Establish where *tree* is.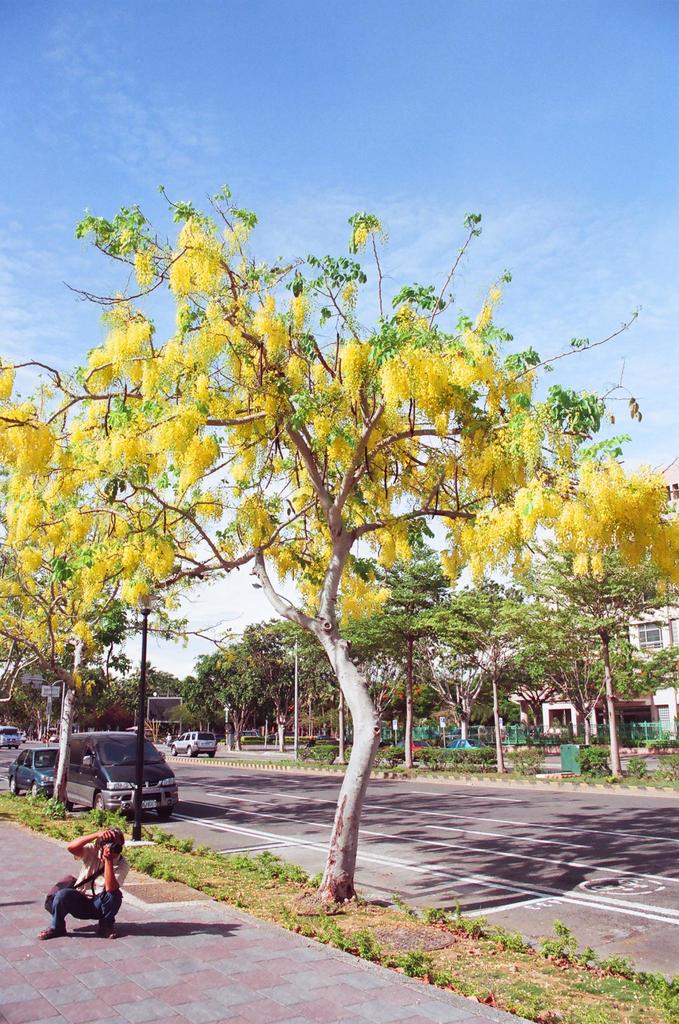
Established at bbox=(443, 454, 678, 783).
